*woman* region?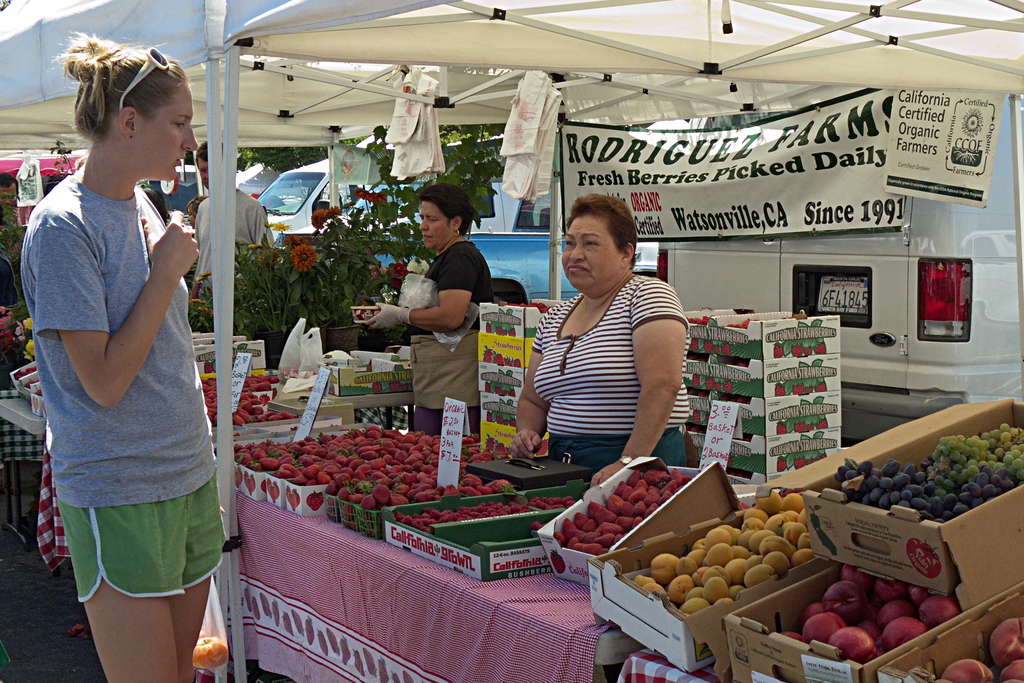
bbox(506, 195, 692, 487)
